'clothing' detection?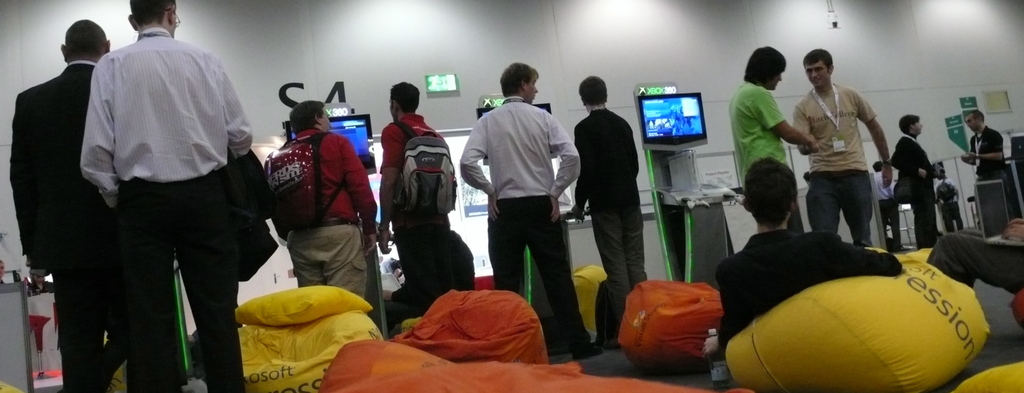
<bbox>894, 135, 934, 244</bbox>
